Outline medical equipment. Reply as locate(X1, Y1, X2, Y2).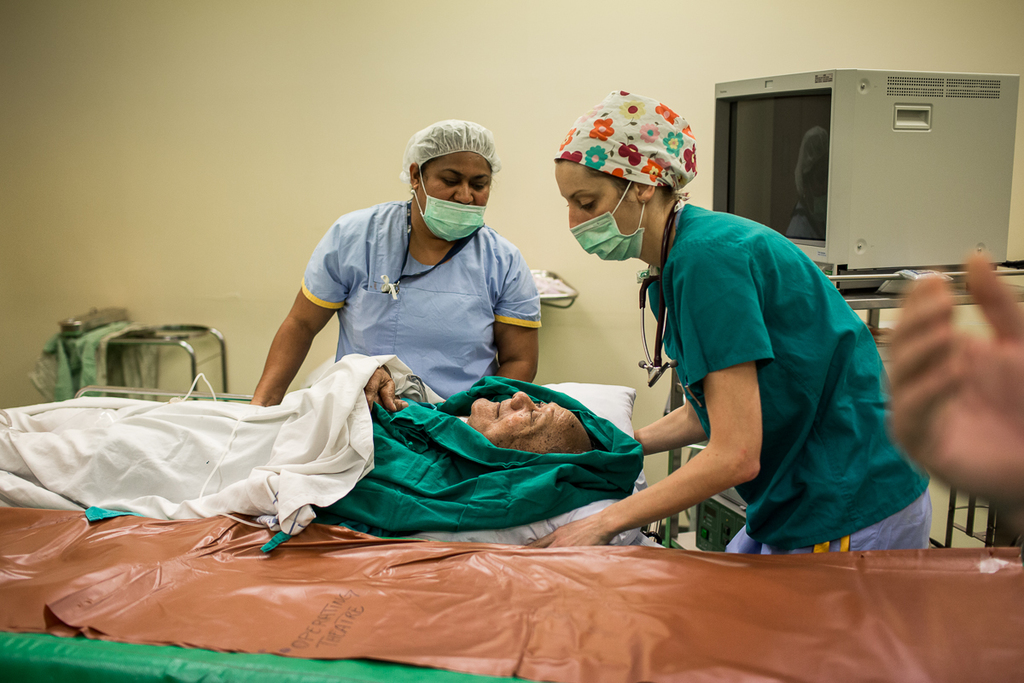
locate(636, 191, 686, 389).
